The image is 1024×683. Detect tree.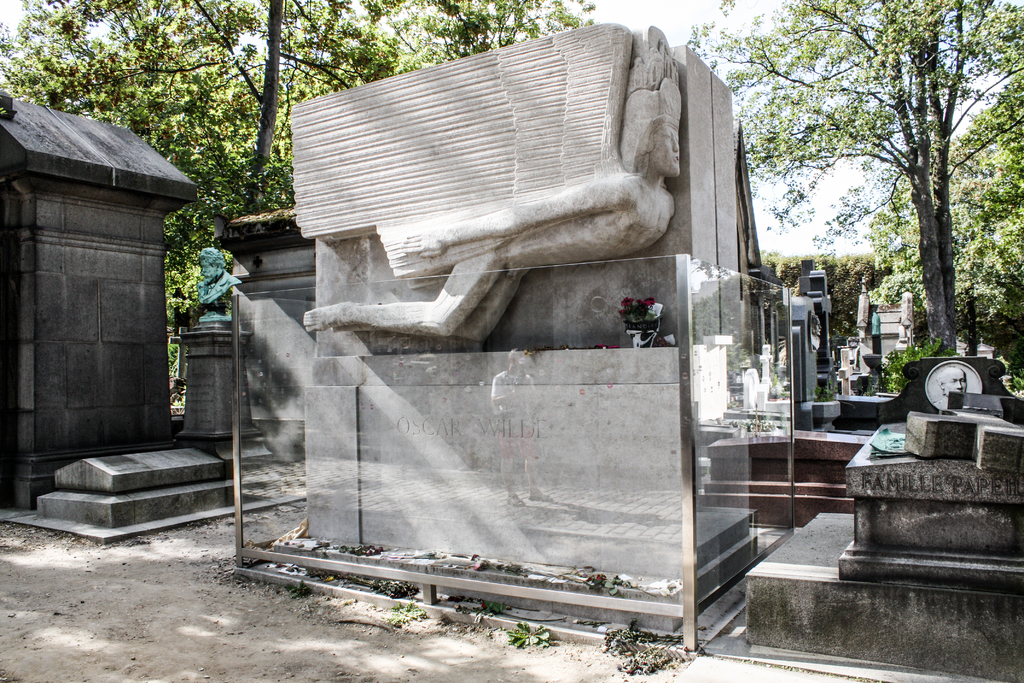
Detection: pyautogui.locateOnScreen(684, 0, 1023, 353).
